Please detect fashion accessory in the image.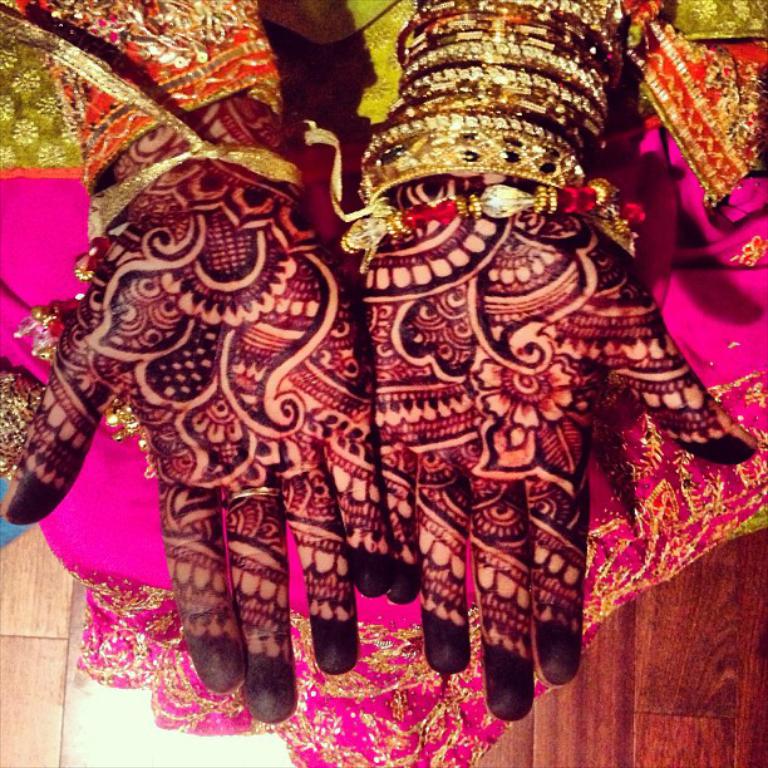
(x1=354, y1=0, x2=629, y2=192).
